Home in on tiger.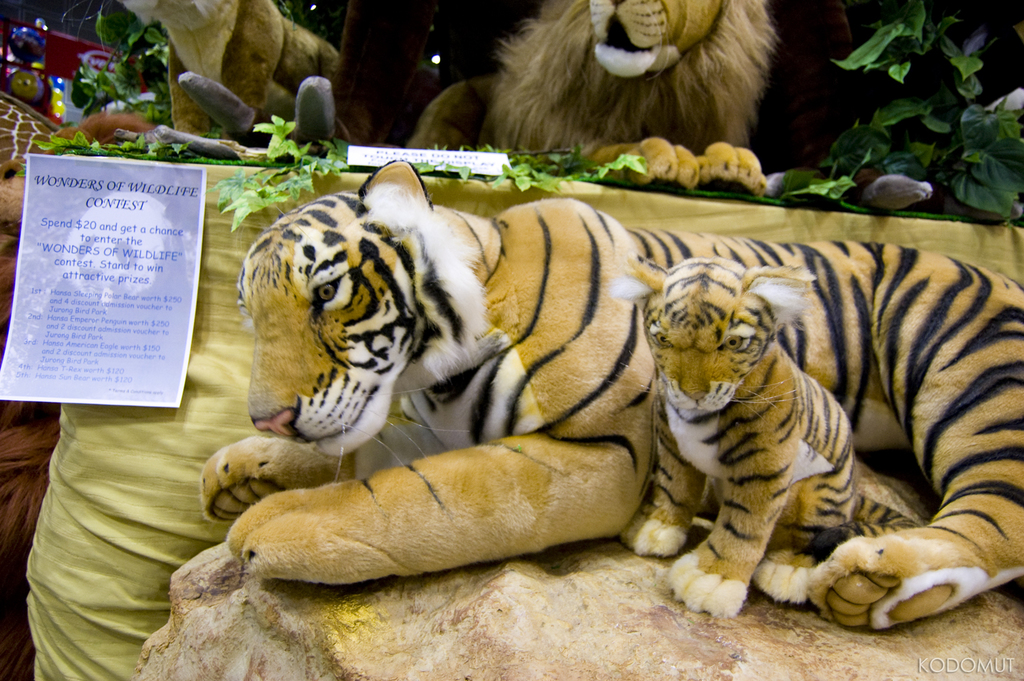
Homed in at {"left": 197, "top": 163, "right": 1019, "bottom": 639}.
